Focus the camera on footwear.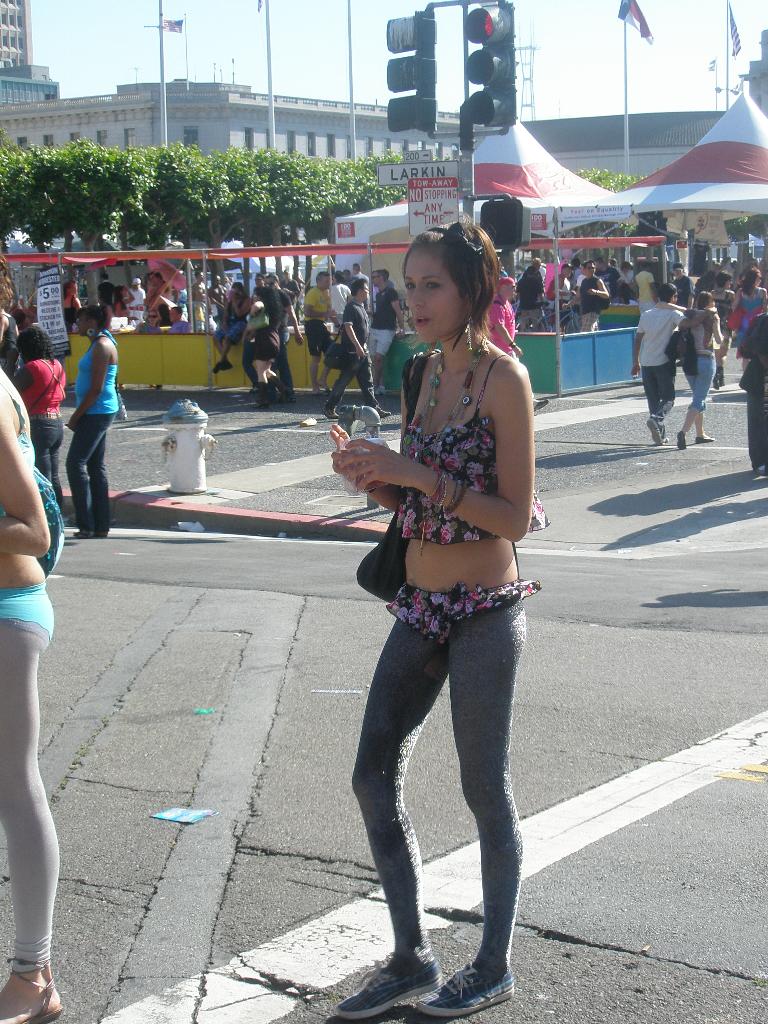
Focus region: rect(694, 431, 713, 443).
